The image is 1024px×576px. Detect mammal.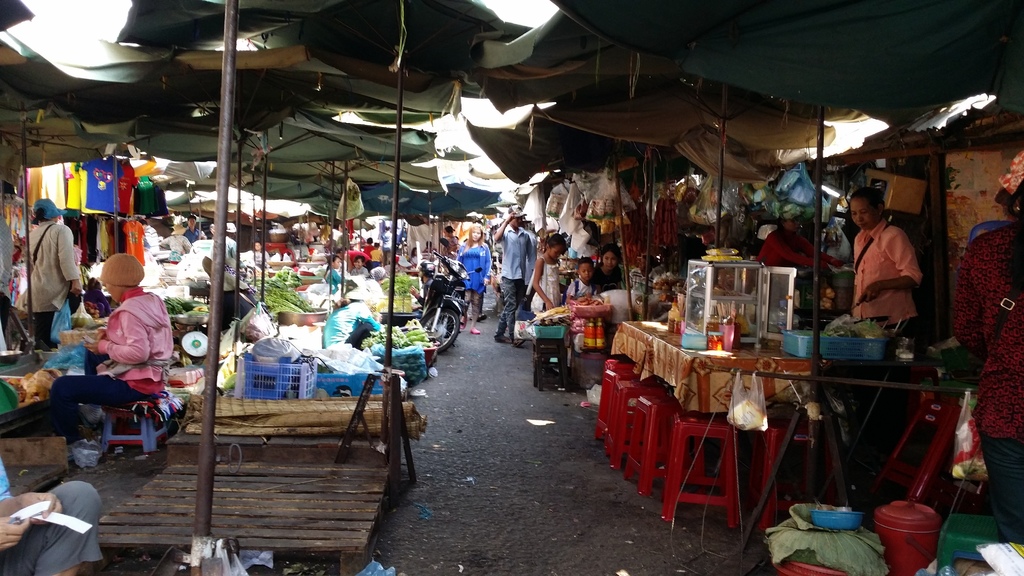
Detection: (left=951, top=145, right=1023, bottom=530).
